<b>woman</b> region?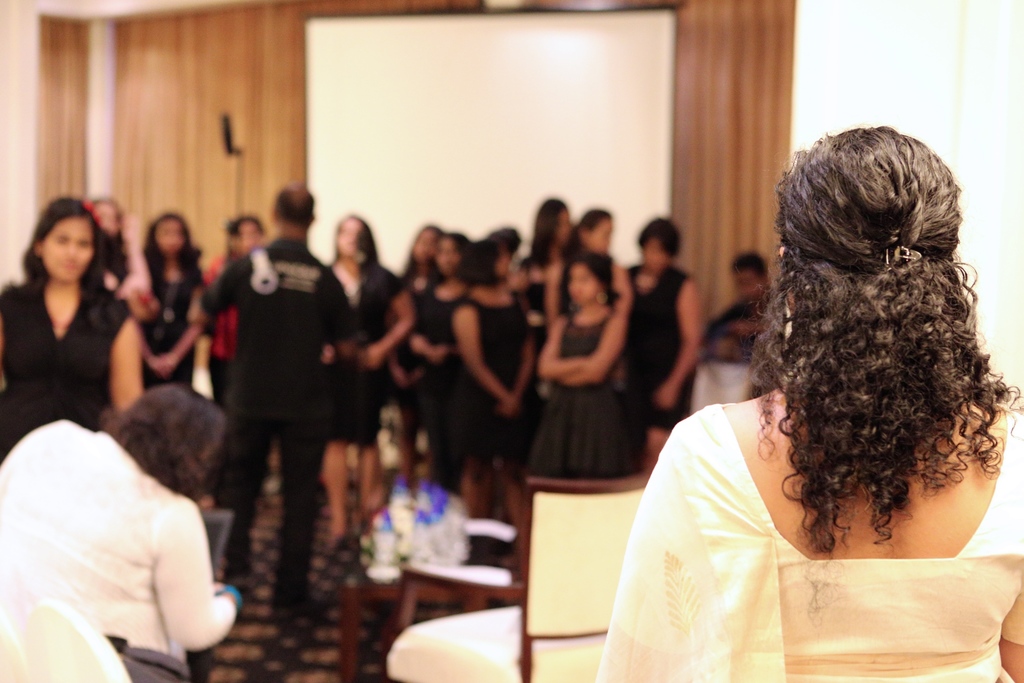
131 210 207 383
